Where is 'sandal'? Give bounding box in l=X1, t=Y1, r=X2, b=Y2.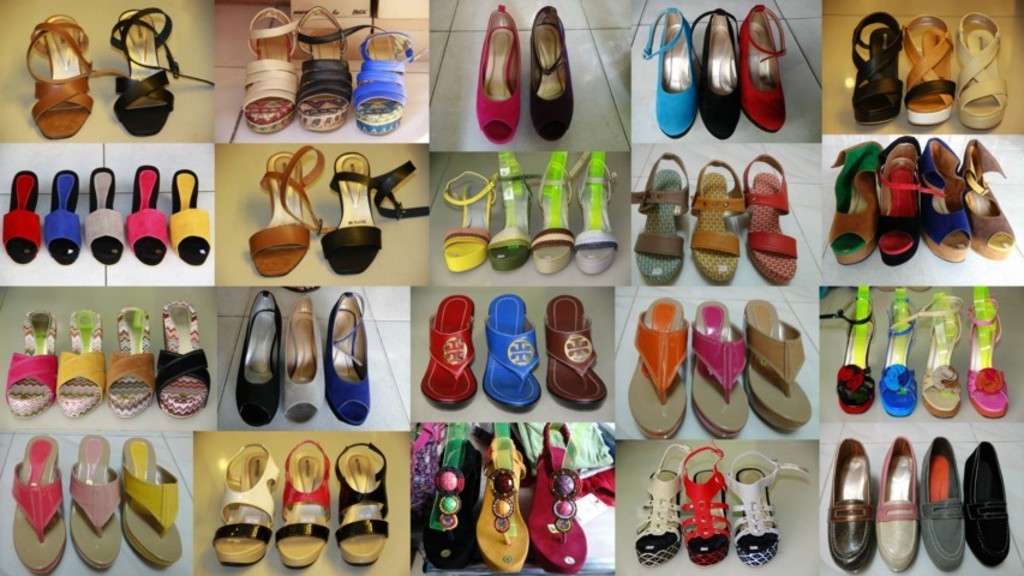
l=46, t=169, r=83, b=258.
